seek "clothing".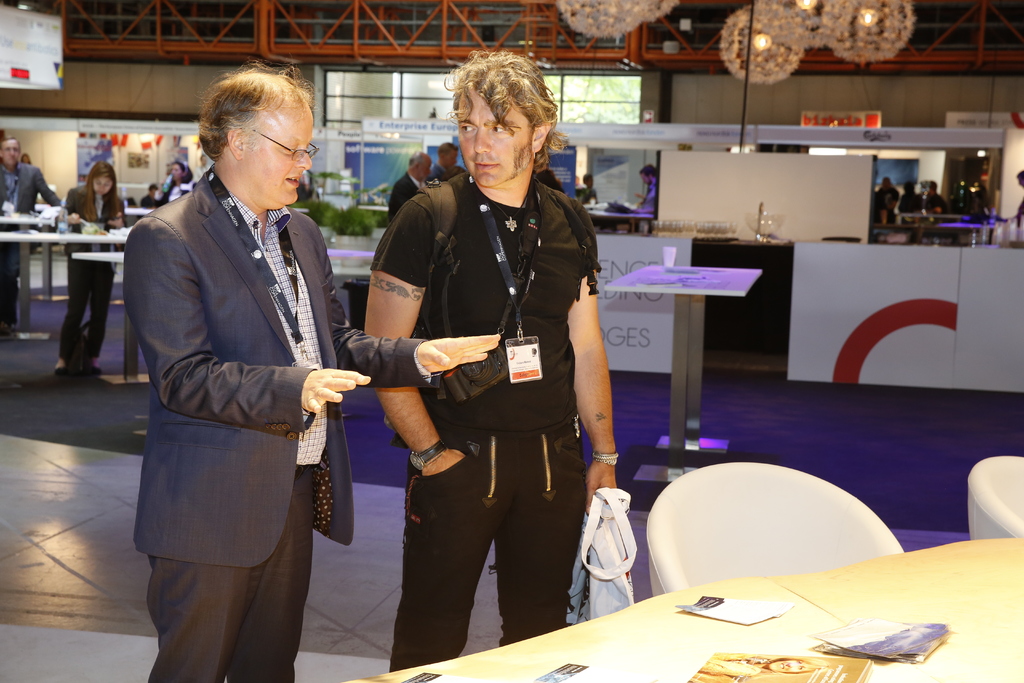
(x1=371, y1=174, x2=604, y2=673).
